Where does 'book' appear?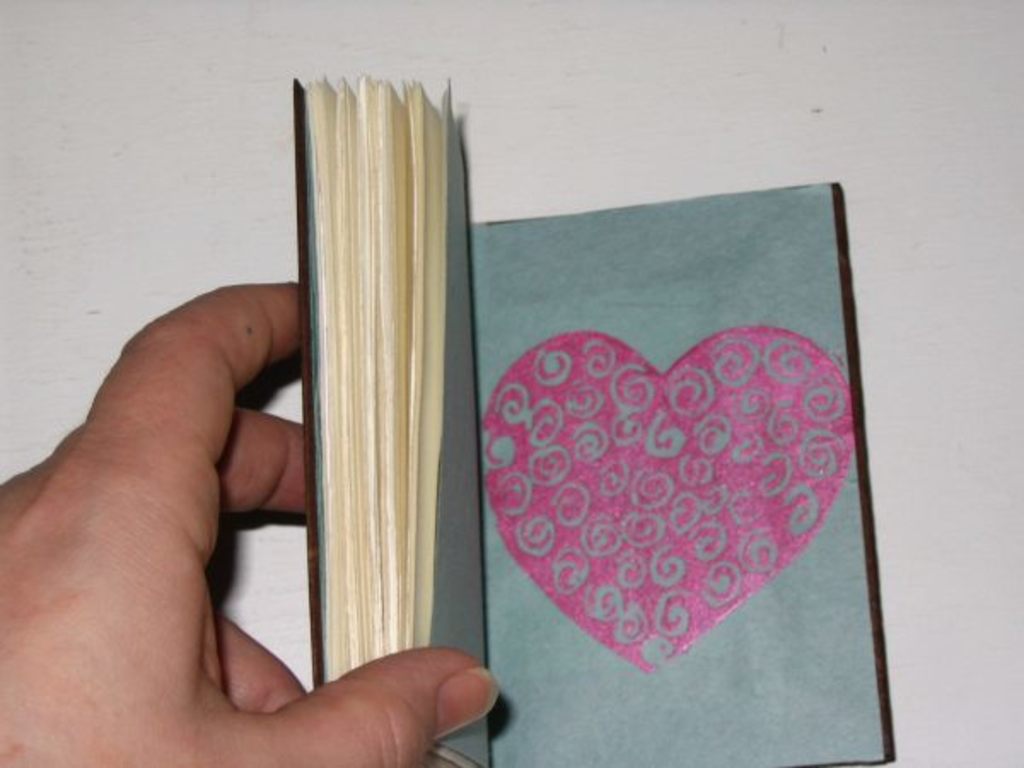
Appears at region(297, 70, 894, 766).
